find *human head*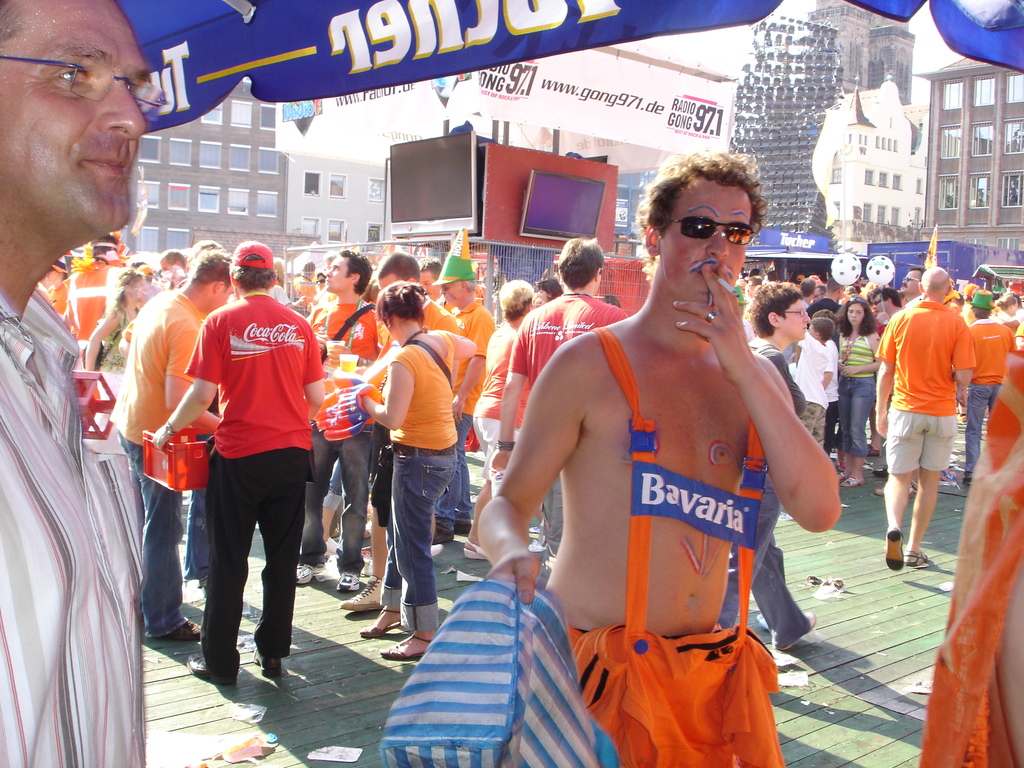
[190,252,231,304]
